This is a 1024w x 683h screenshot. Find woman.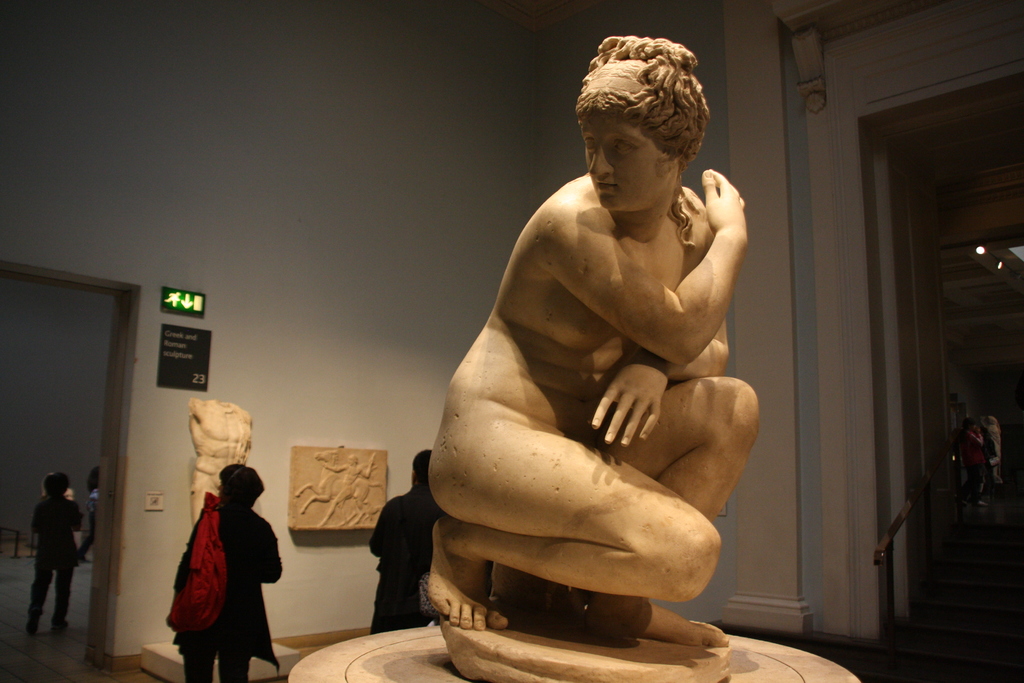
Bounding box: l=161, t=464, r=280, b=682.
